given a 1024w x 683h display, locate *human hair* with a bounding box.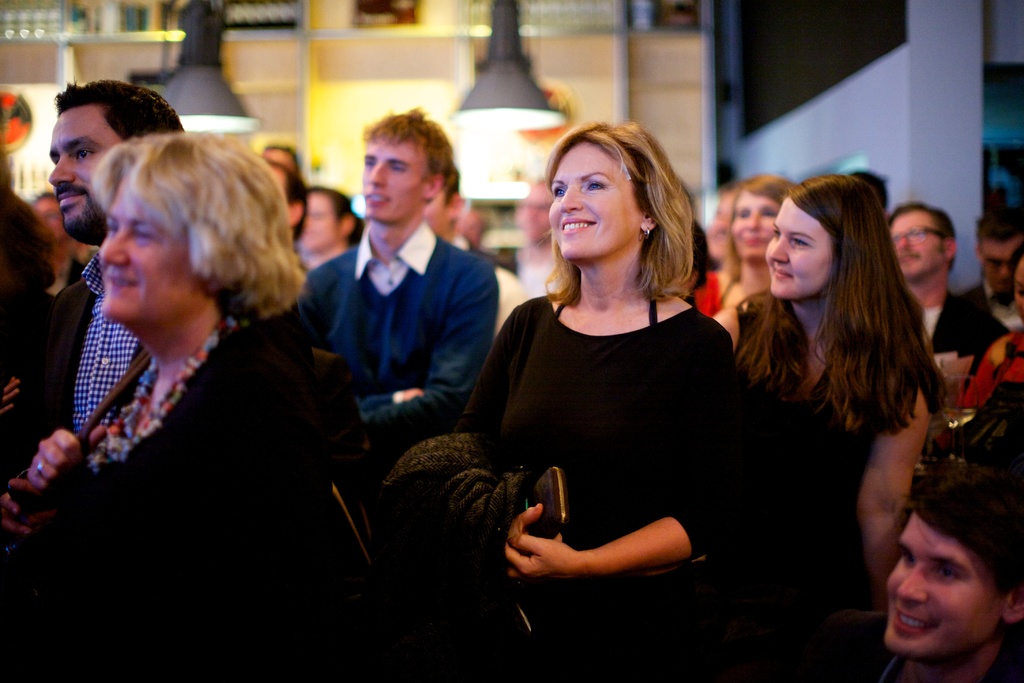
Located: 366:110:456:207.
